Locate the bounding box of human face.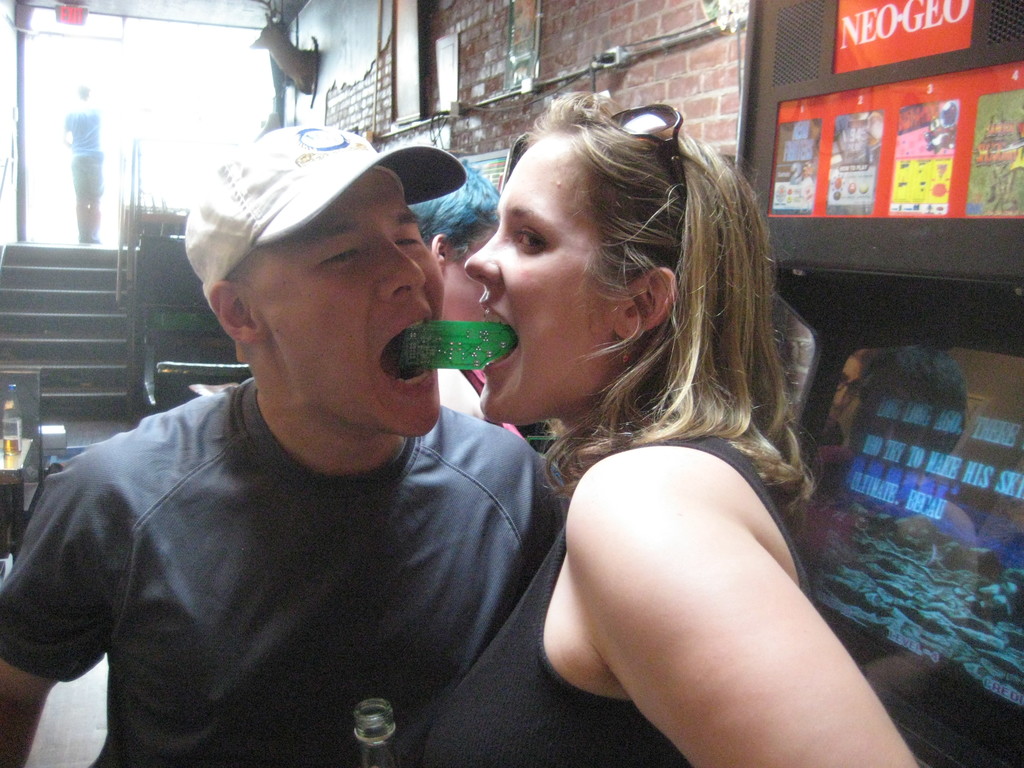
Bounding box: 251,167,445,436.
